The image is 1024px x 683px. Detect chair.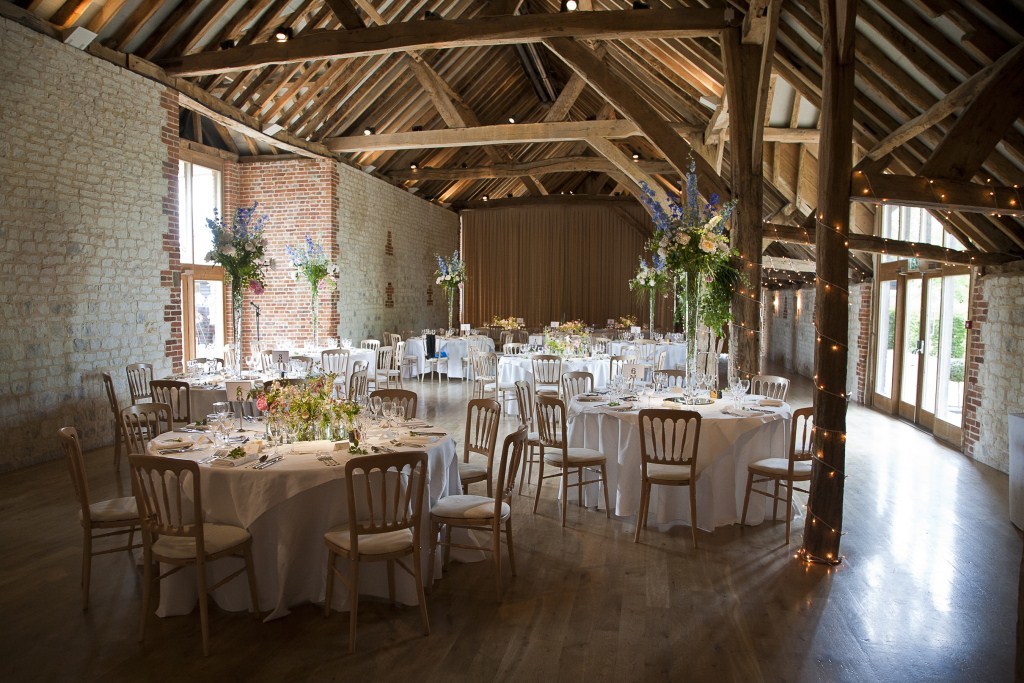
Detection: (x1=147, y1=377, x2=192, y2=431).
